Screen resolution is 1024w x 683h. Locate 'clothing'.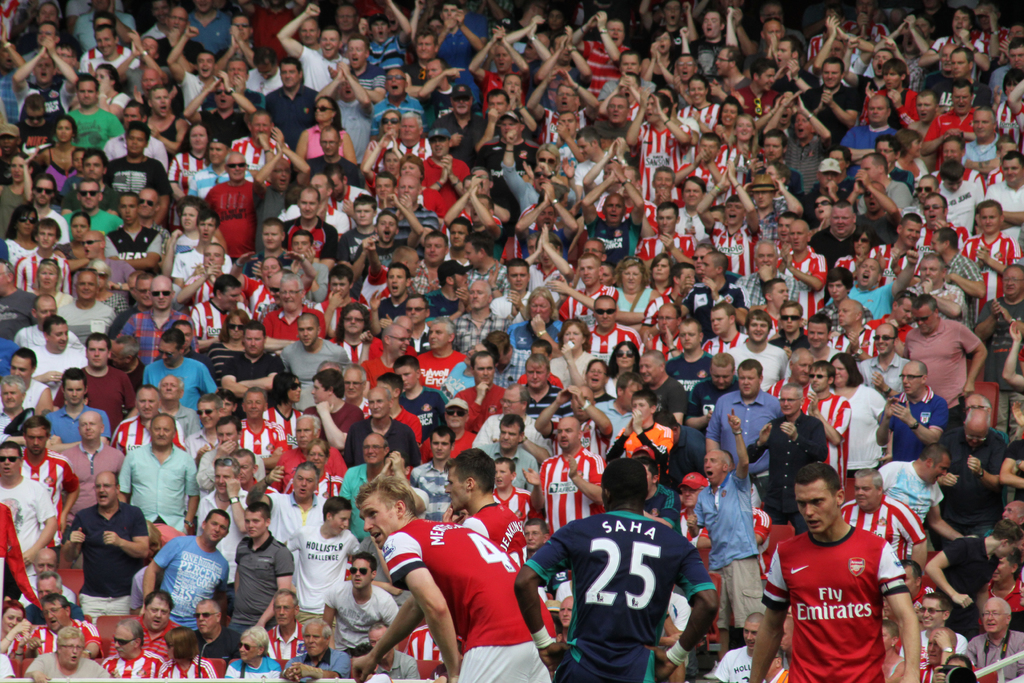
l=138, t=348, r=214, b=406.
